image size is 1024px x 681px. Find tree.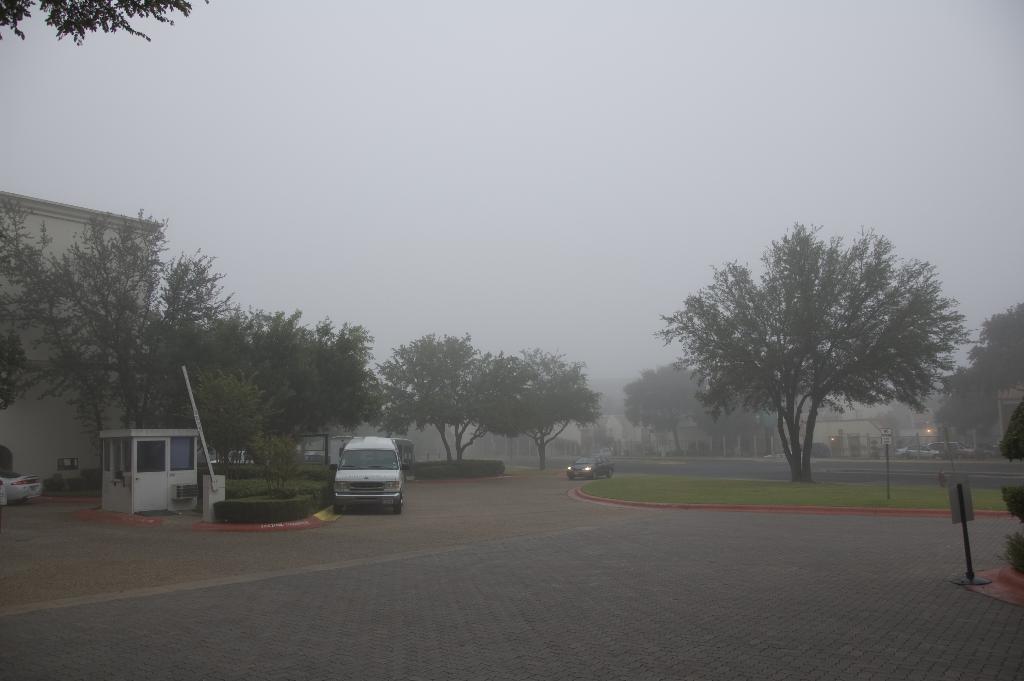
[x1=615, y1=355, x2=714, y2=463].
